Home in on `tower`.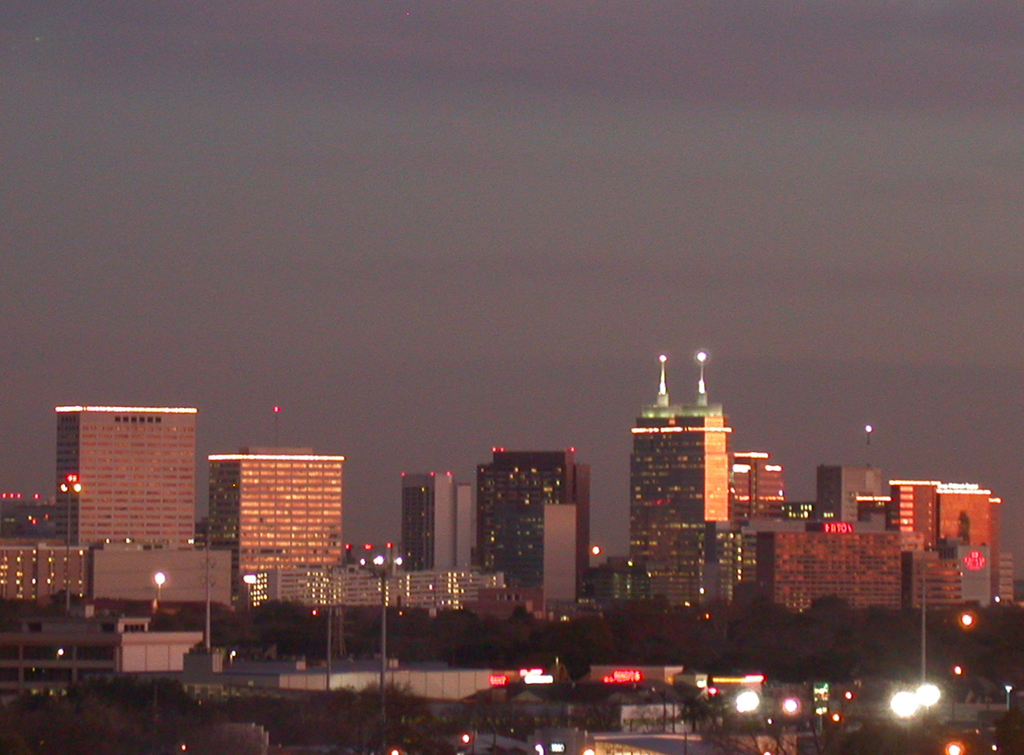
Homed in at <region>626, 348, 730, 564</region>.
